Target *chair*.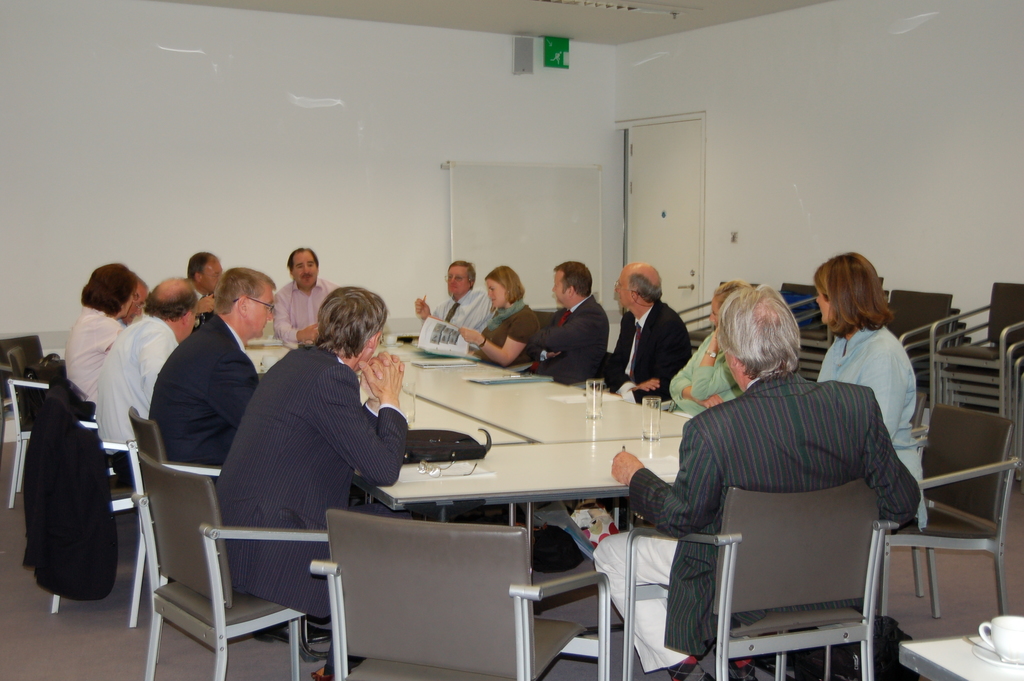
Target region: bbox(4, 343, 47, 509).
